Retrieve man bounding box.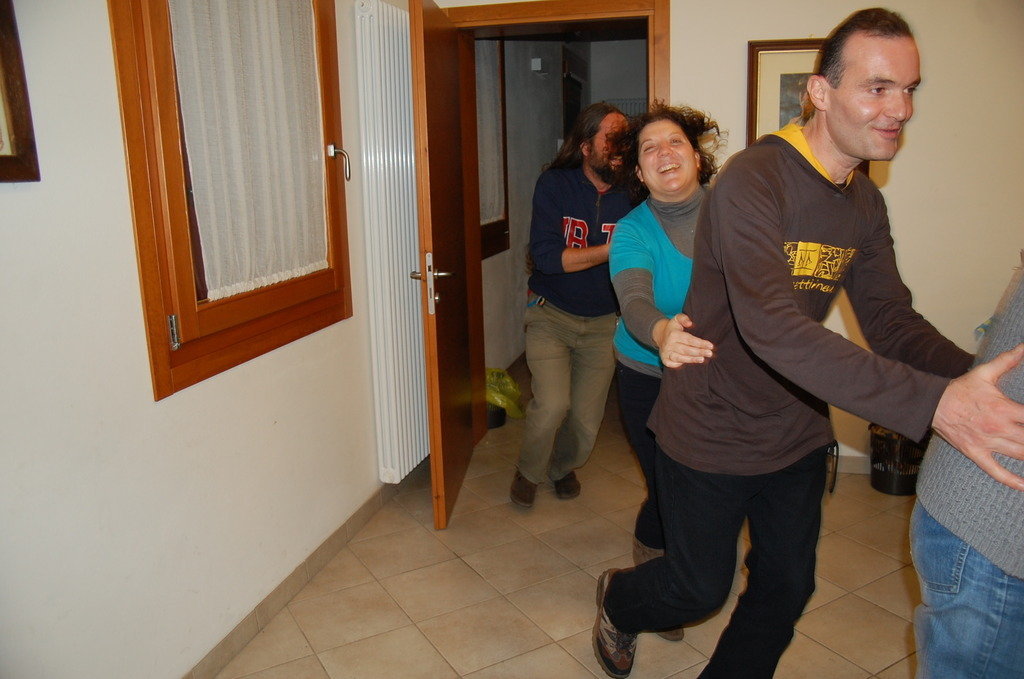
Bounding box: bbox=(505, 104, 636, 513).
